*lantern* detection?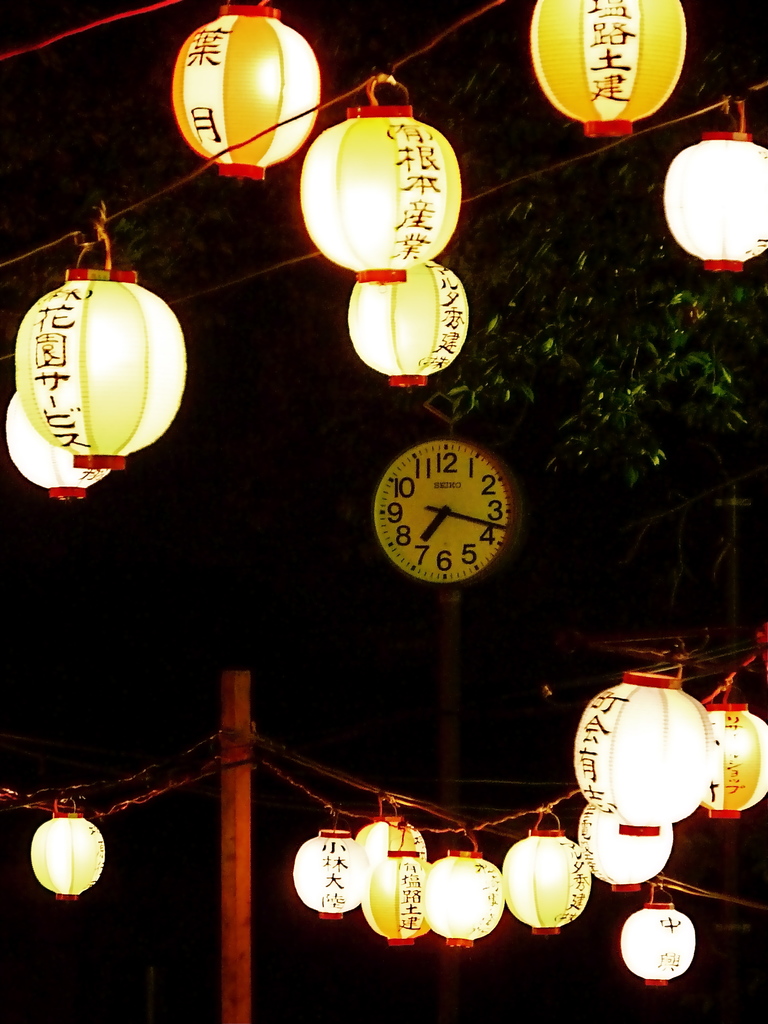
detection(660, 97, 767, 274)
